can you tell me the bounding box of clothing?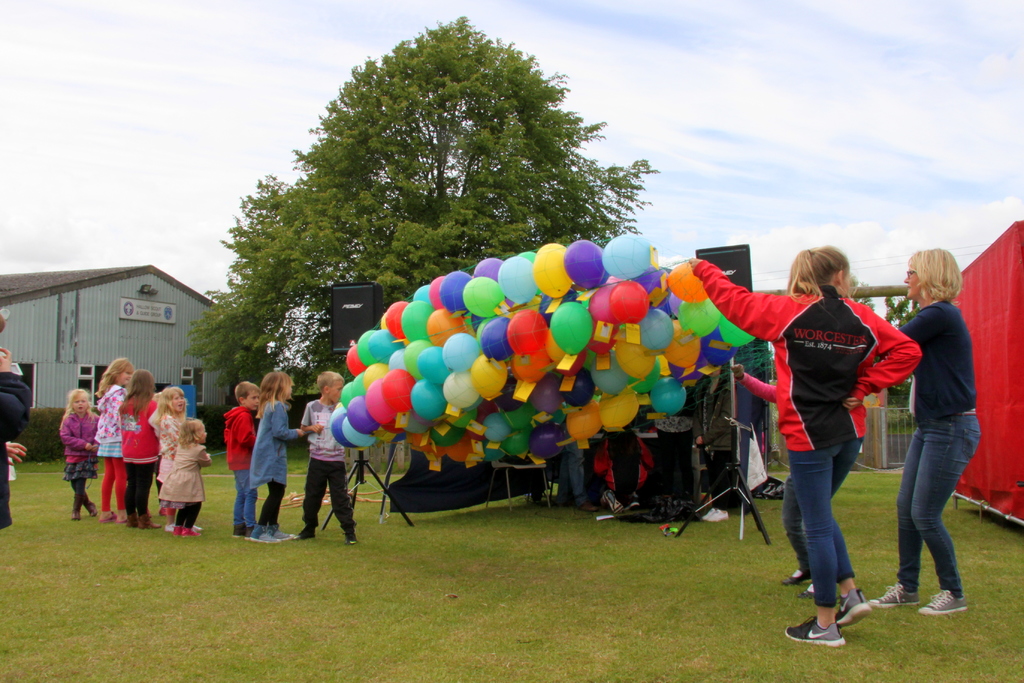
BBox(164, 448, 214, 506).
